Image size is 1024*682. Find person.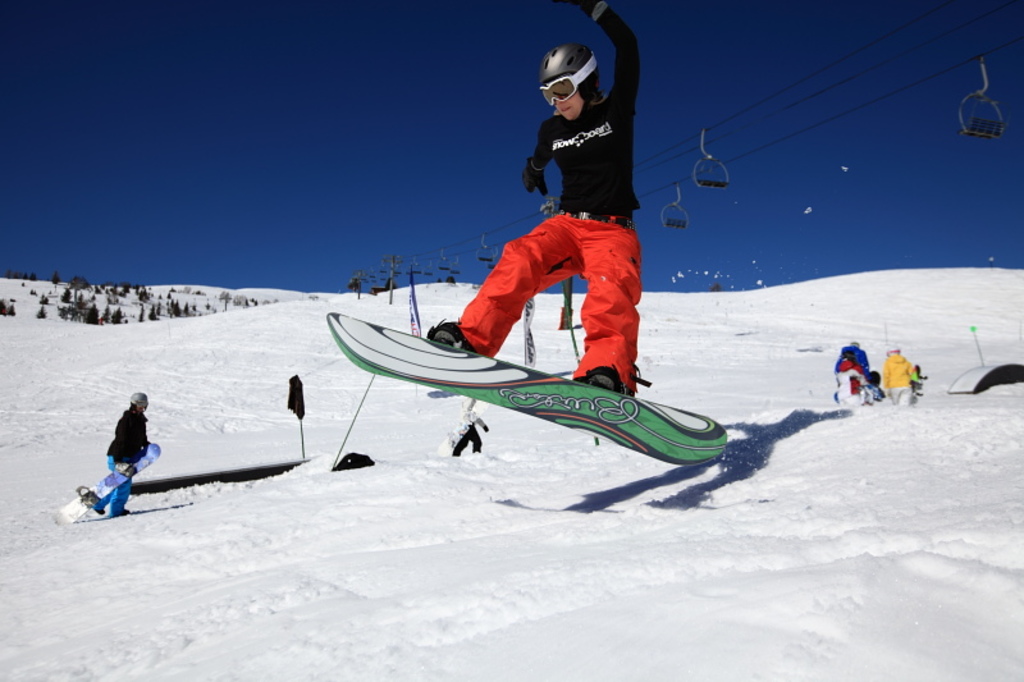
left=419, top=0, right=649, bottom=400.
